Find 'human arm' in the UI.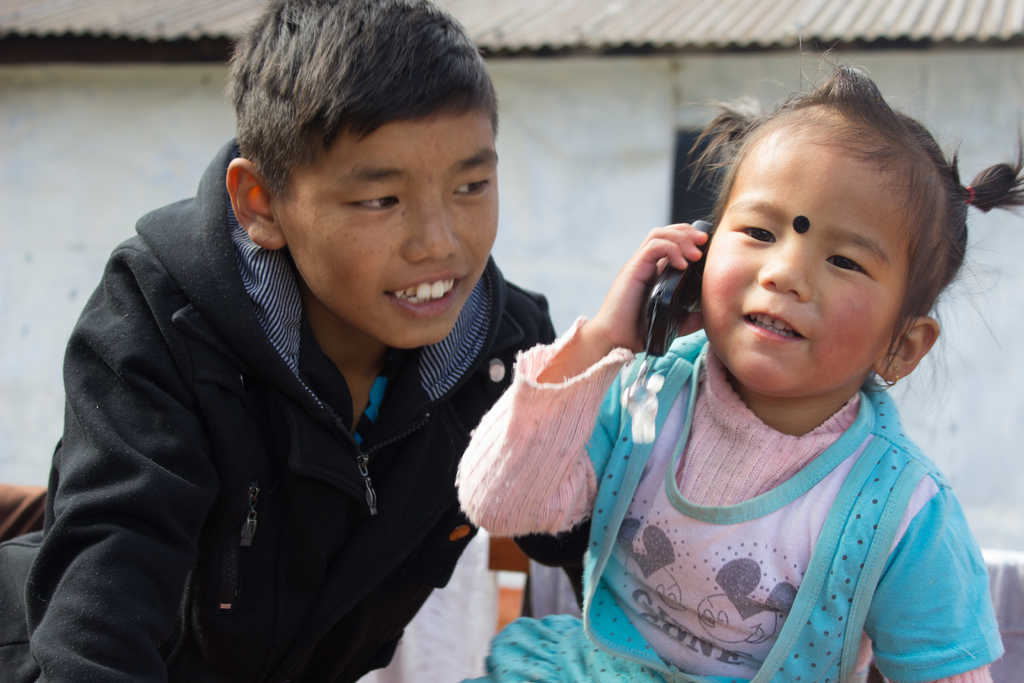
UI element at detection(457, 220, 708, 536).
